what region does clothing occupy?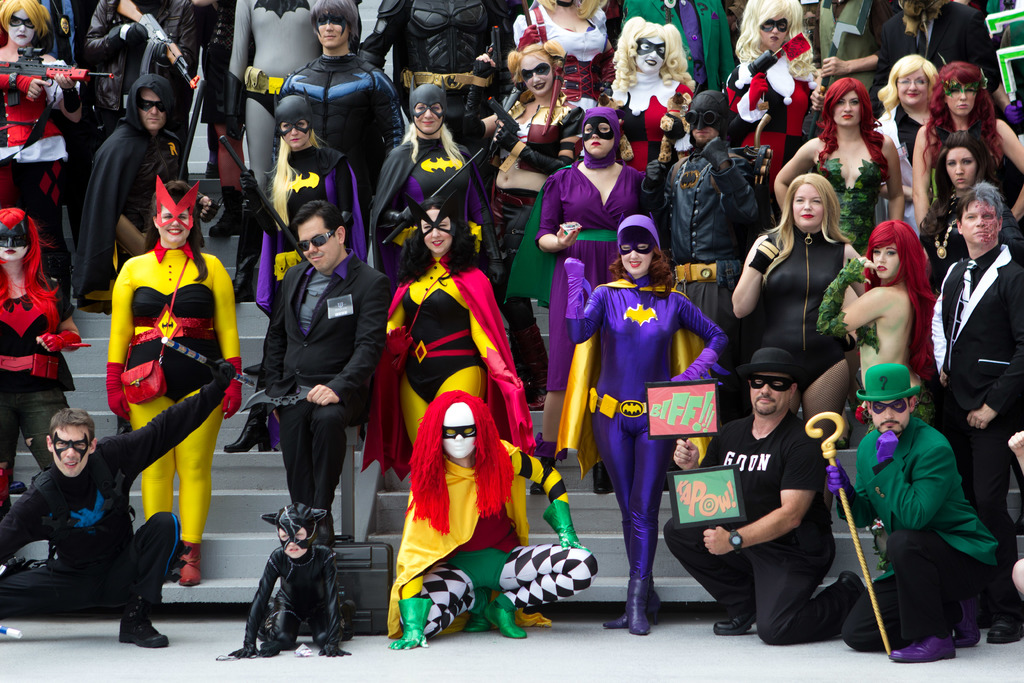
(left=369, top=0, right=519, bottom=152).
